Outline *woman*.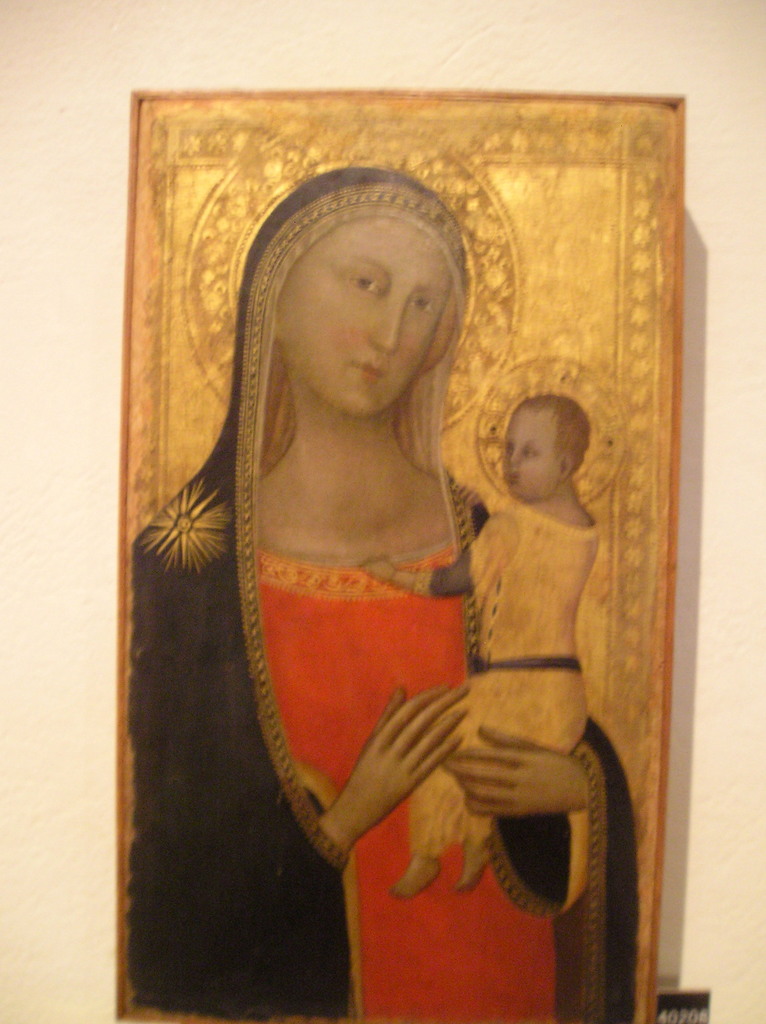
Outline: box(140, 254, 650, 957).
